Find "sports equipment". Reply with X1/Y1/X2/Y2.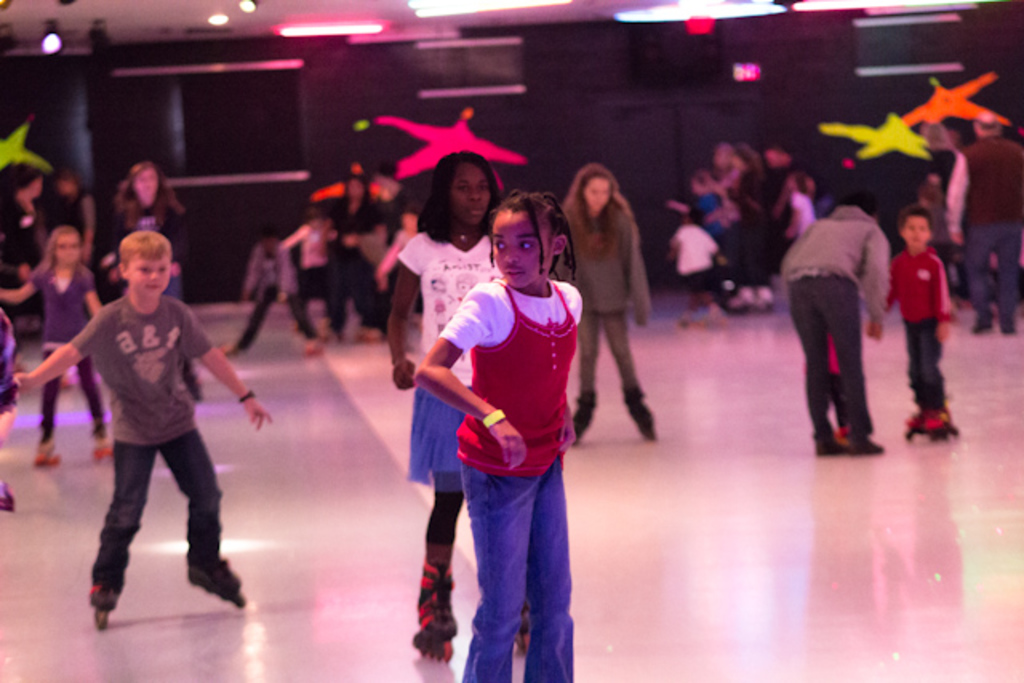
406/555/458/665.
